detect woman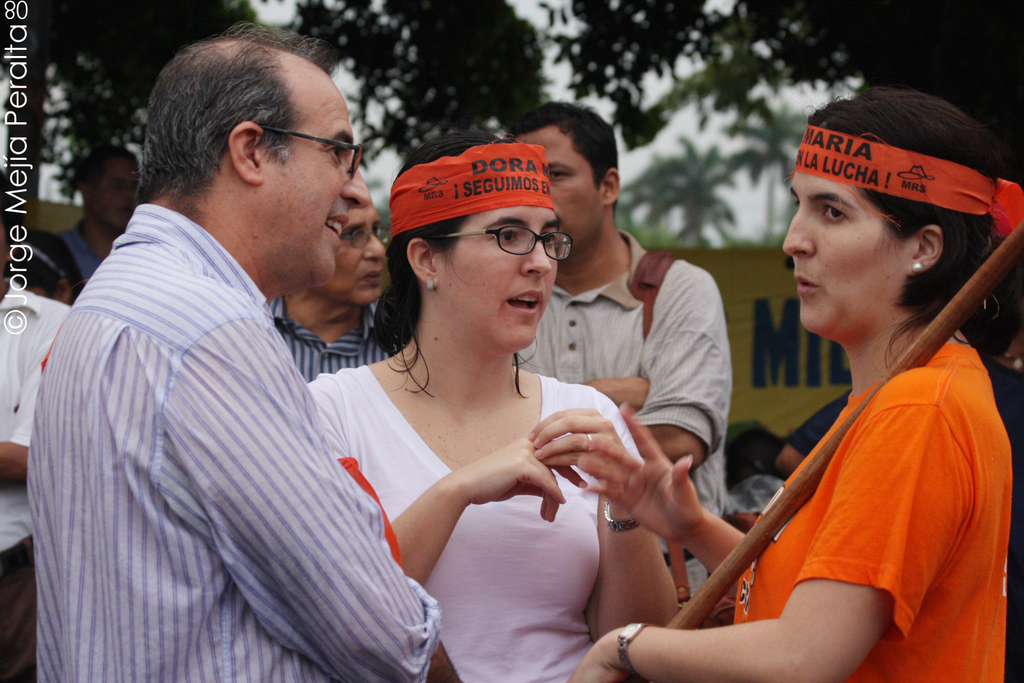
bbox(309, 137, 676, 673)
